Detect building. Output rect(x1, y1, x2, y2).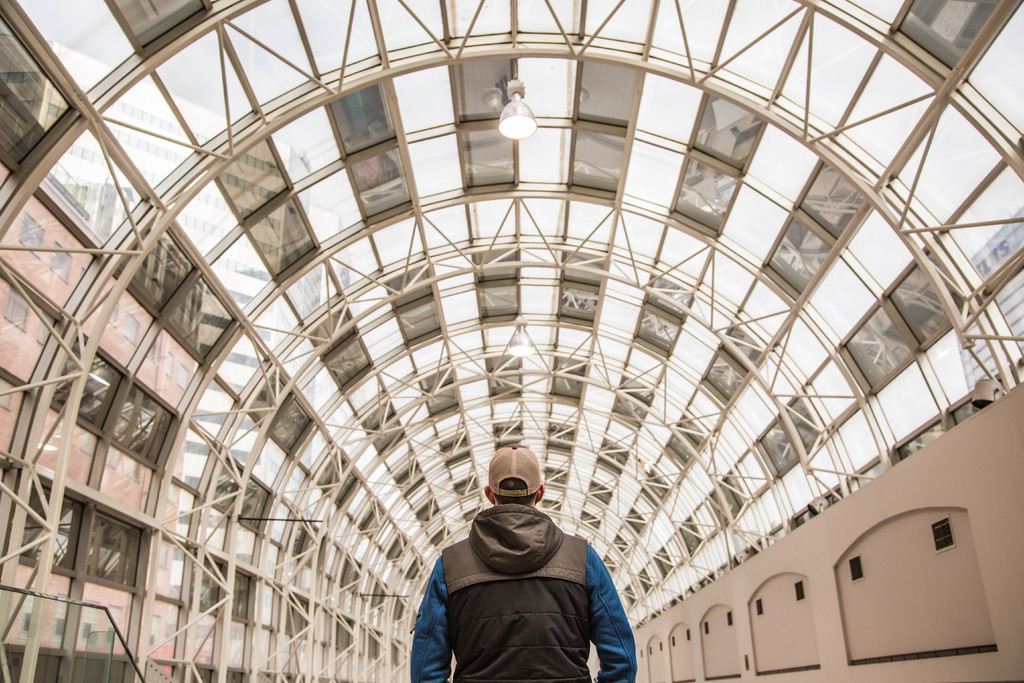
rect(0, 0, 1023, 682).
